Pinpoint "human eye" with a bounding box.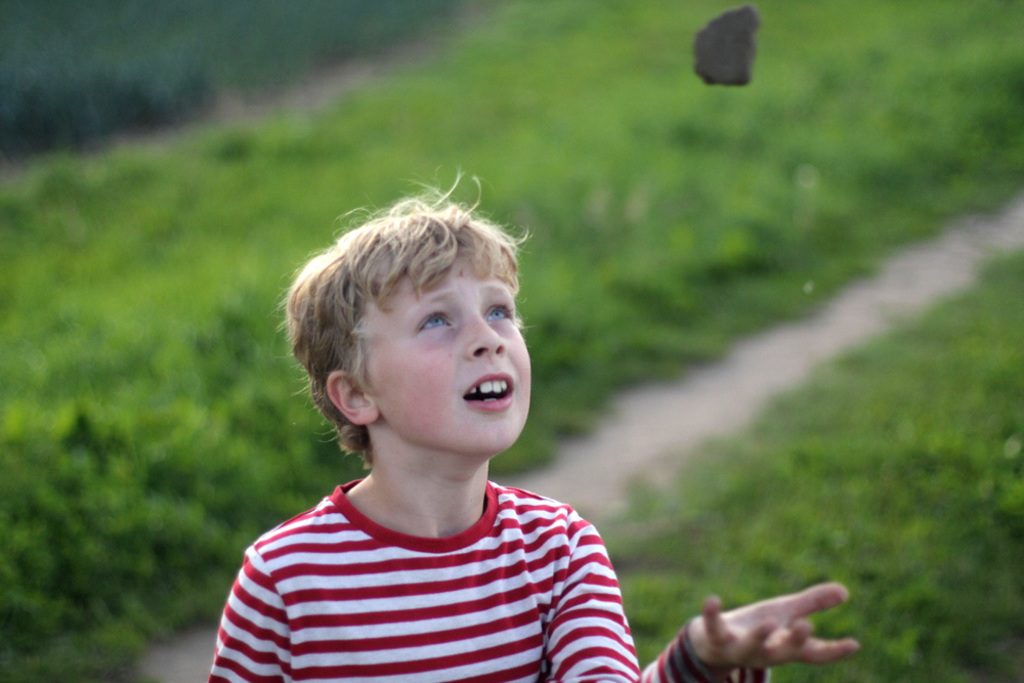
bbox=(480, 297, 515, 328).
